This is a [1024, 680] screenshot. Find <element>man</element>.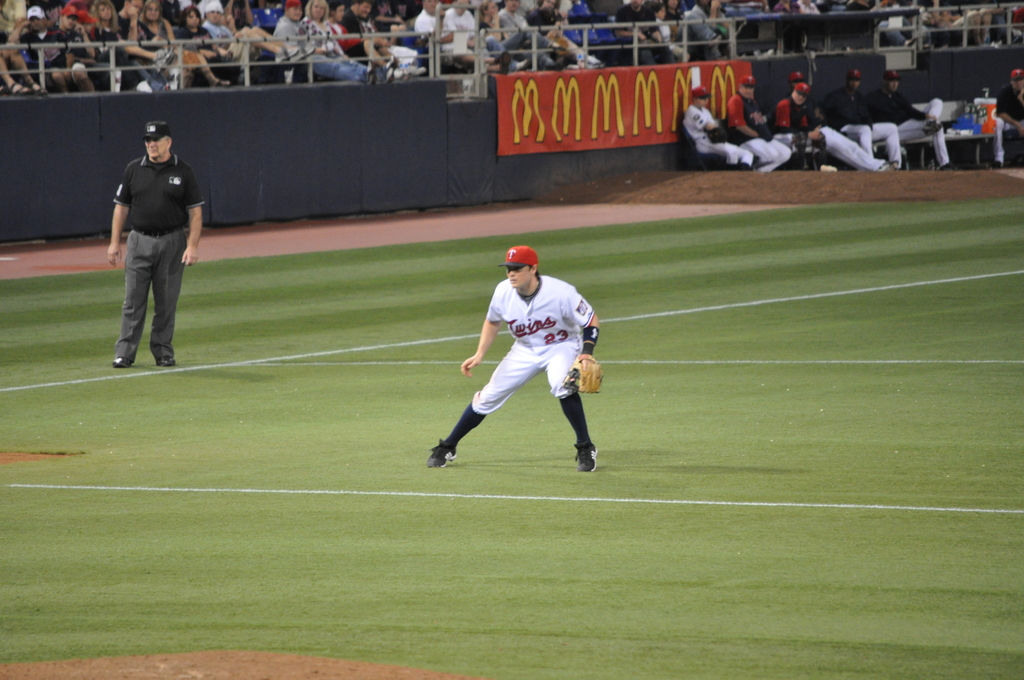
Bounding box: 793, 73, 900, 171.
